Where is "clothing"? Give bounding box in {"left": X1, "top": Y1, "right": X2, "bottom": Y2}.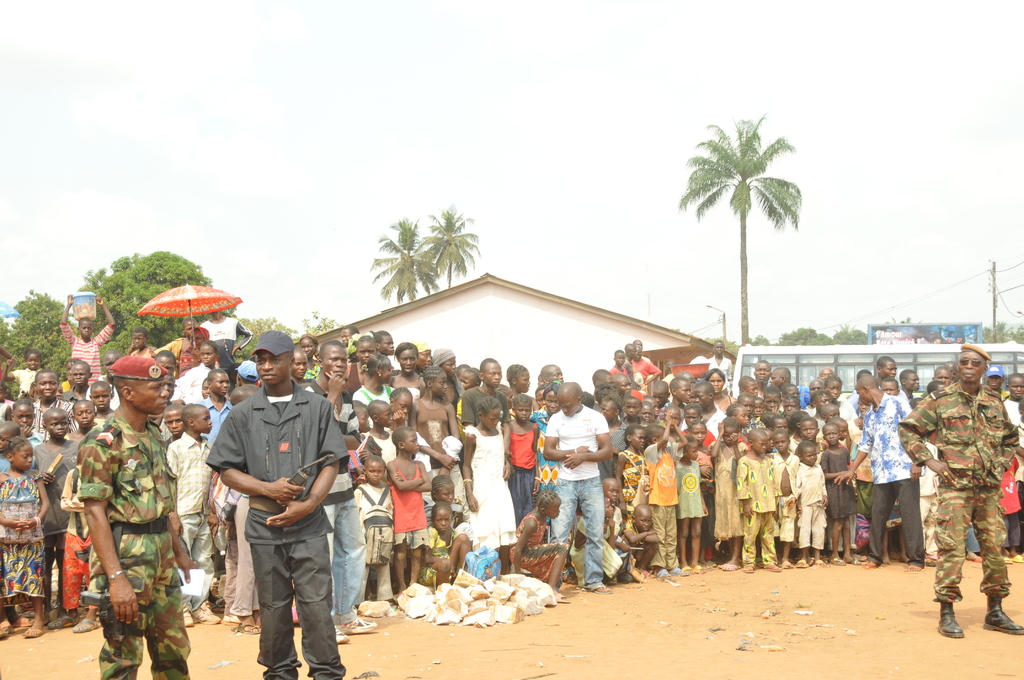
{"left": 534, "top": 405, "right": 548, "bottom": 434}.
